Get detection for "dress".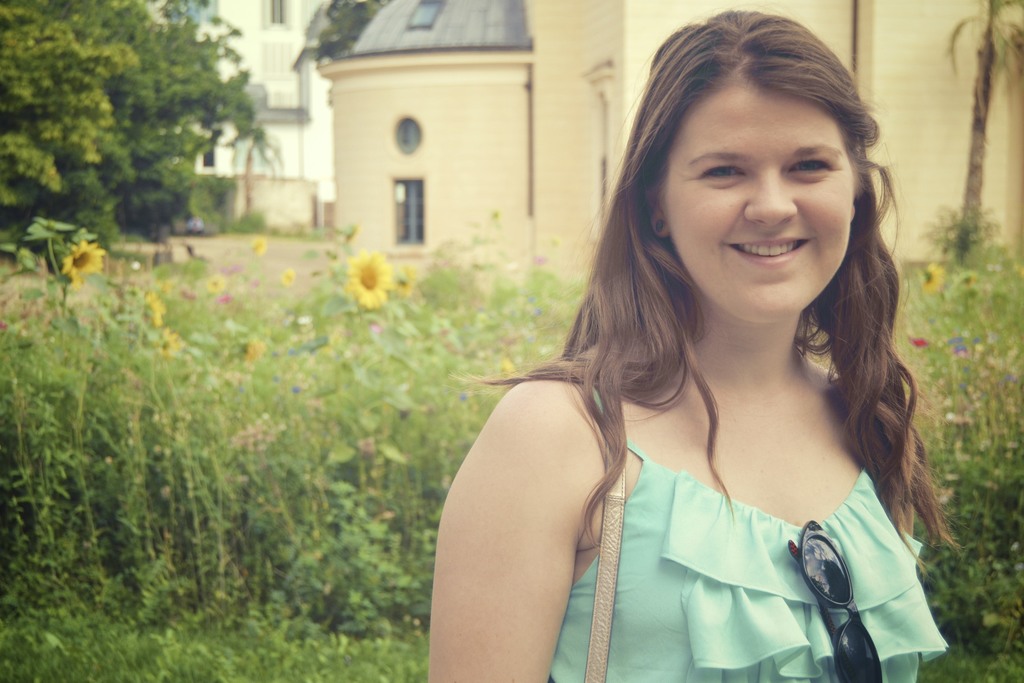
Detection: 543:386:957:682.
